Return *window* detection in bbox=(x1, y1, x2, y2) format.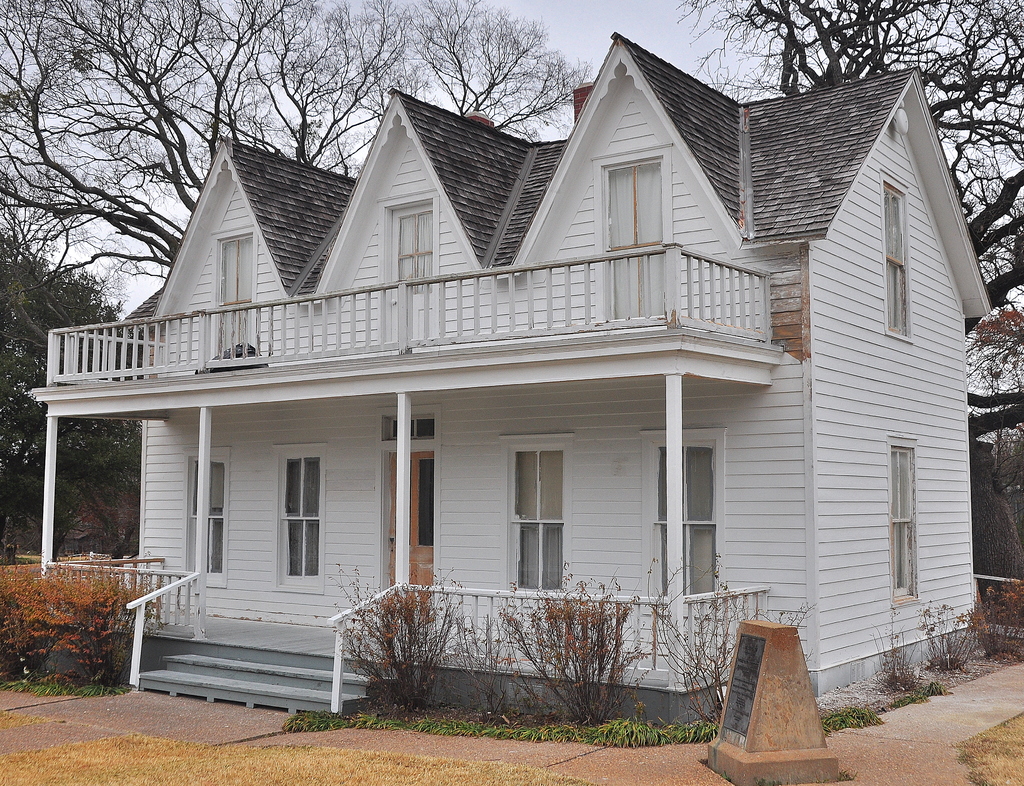
bbox=(509, 447, 563, 593).
